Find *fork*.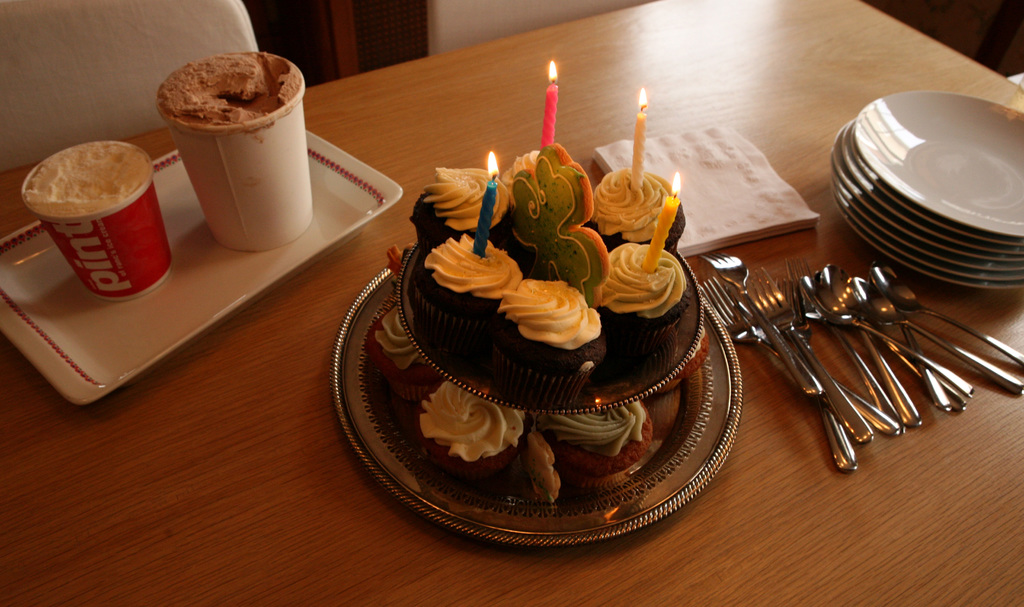
select_region(697, 245, 825, 398).
